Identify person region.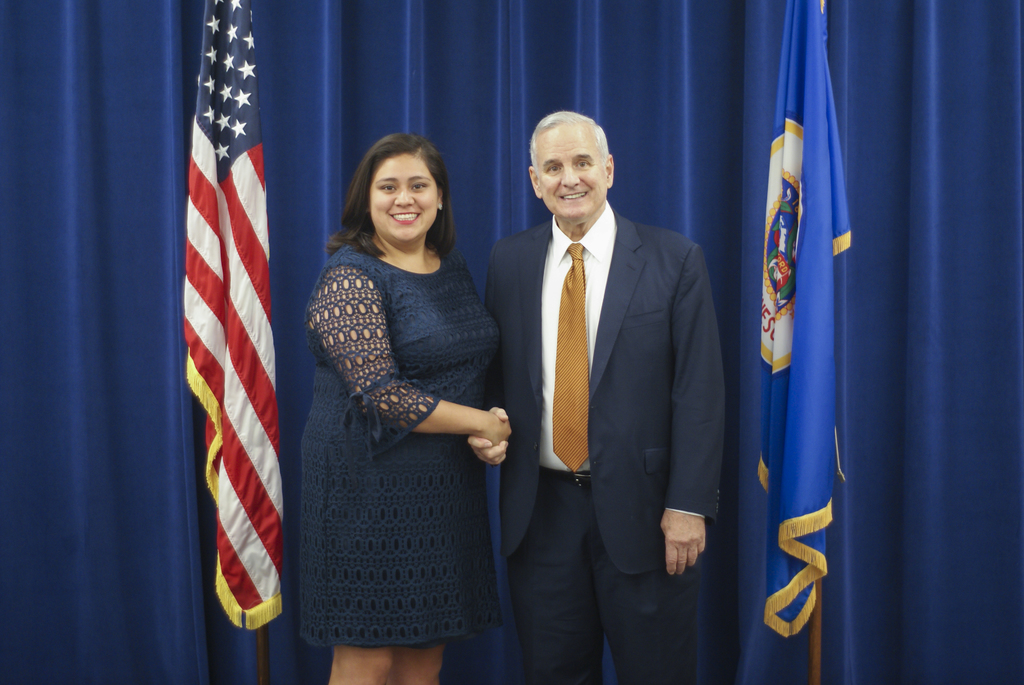
Region: {"x1": 466, "y1": 109, "x2": 728, "y2": 684}.
